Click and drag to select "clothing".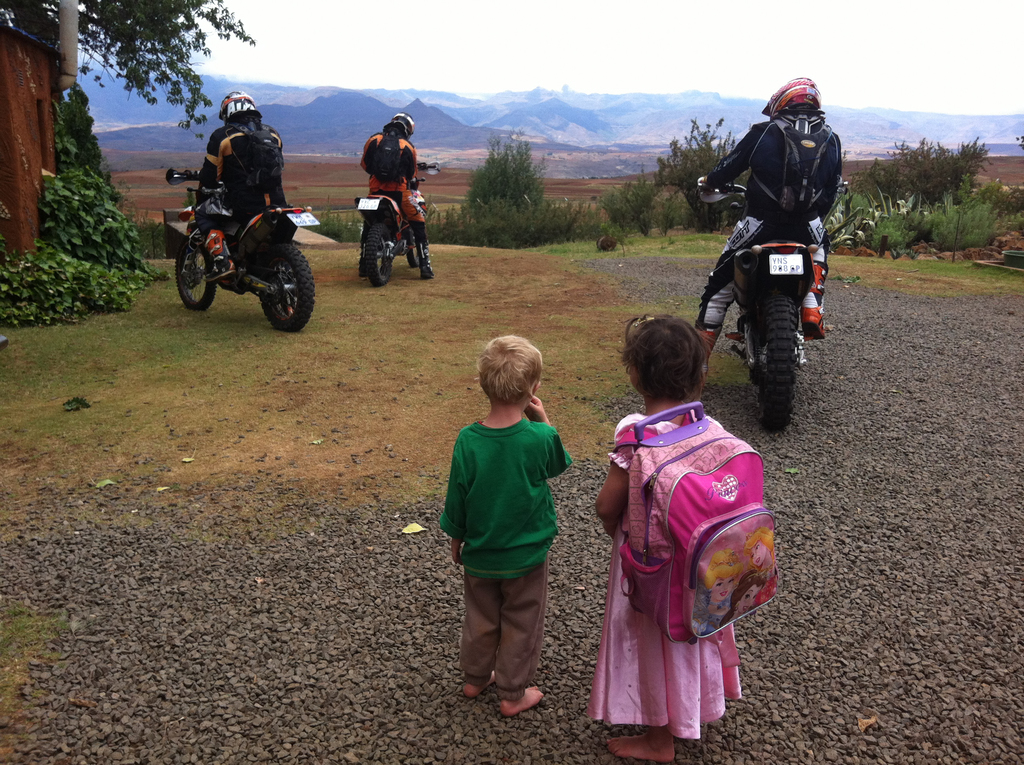
Selection: locate(356, 134, 427, 261).
